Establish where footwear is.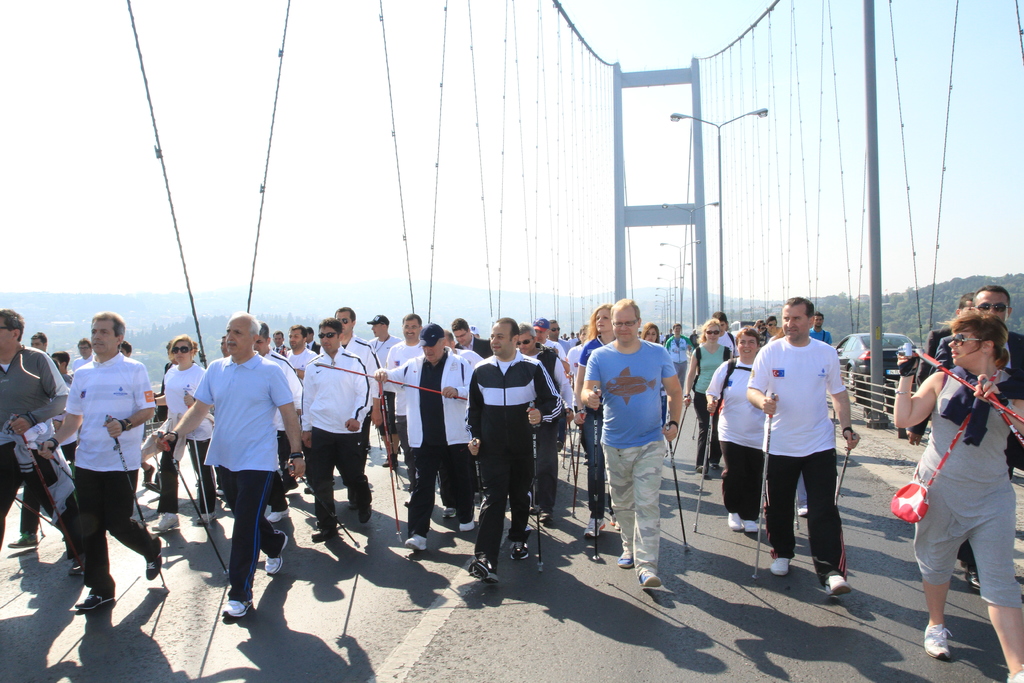
Established at box=[821, 572, 846, 598].
